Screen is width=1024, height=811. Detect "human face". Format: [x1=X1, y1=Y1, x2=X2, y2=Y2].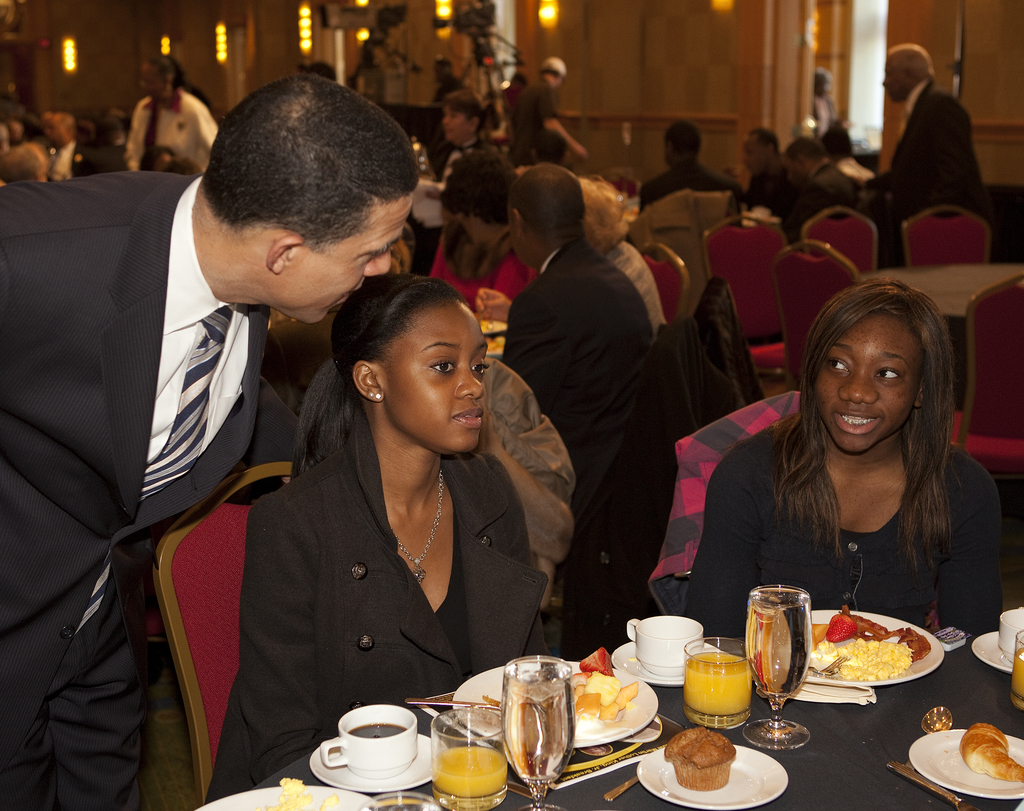
[x1=816, y1=315, x2=921, y2=450].
